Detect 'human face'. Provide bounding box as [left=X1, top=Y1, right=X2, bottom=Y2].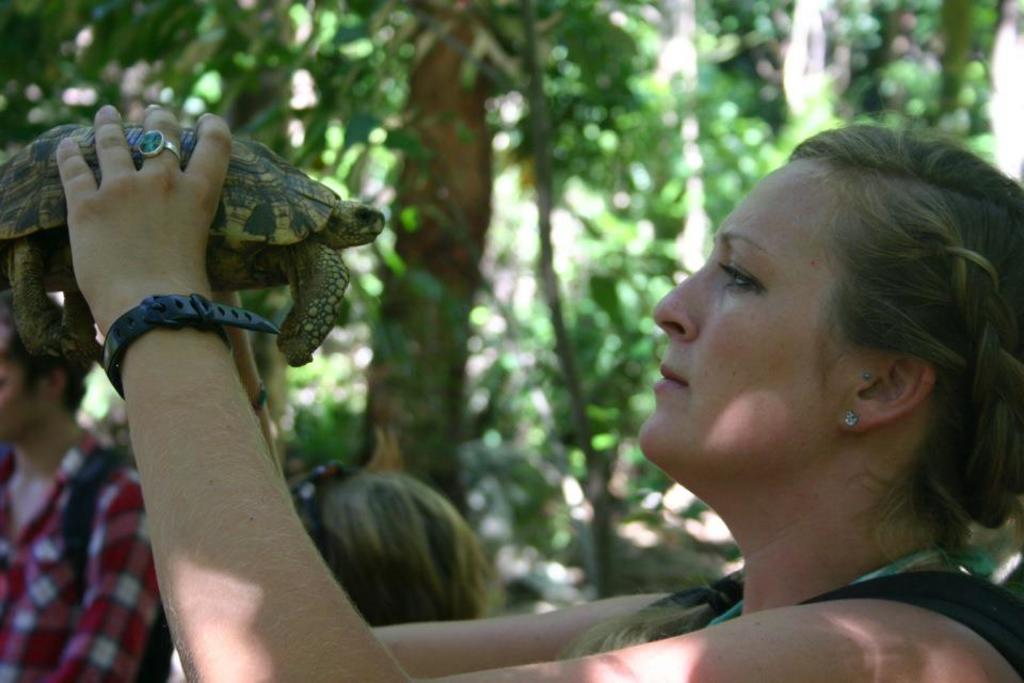
[left=639, top=162, right=823, bottom=454].
